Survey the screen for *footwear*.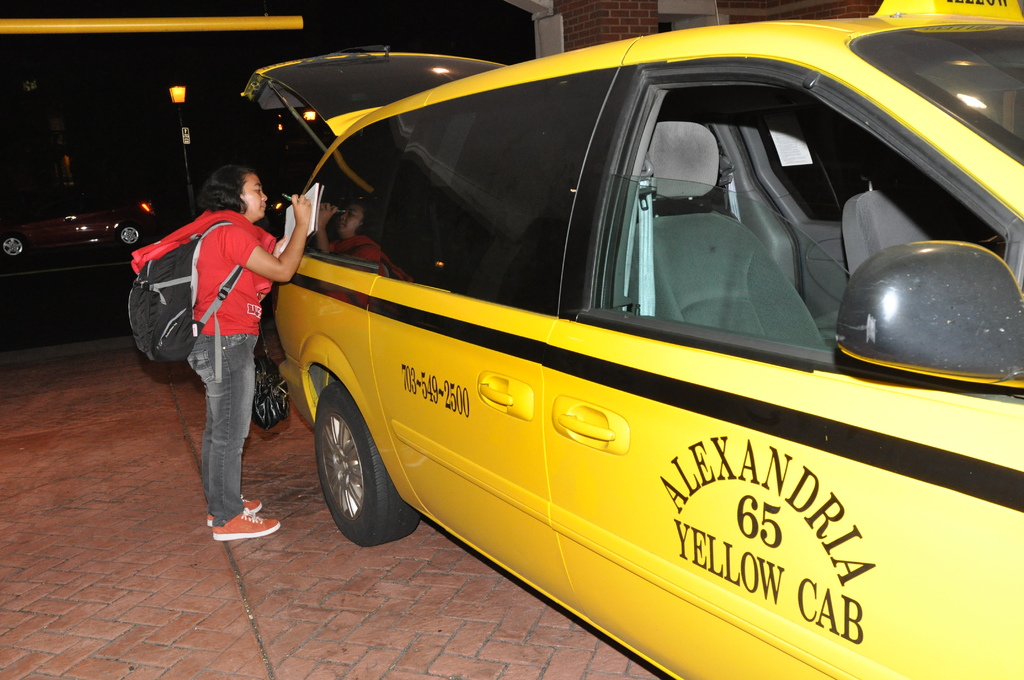
Survey found: x1=205, y1=493, x2=264, y2=529.
